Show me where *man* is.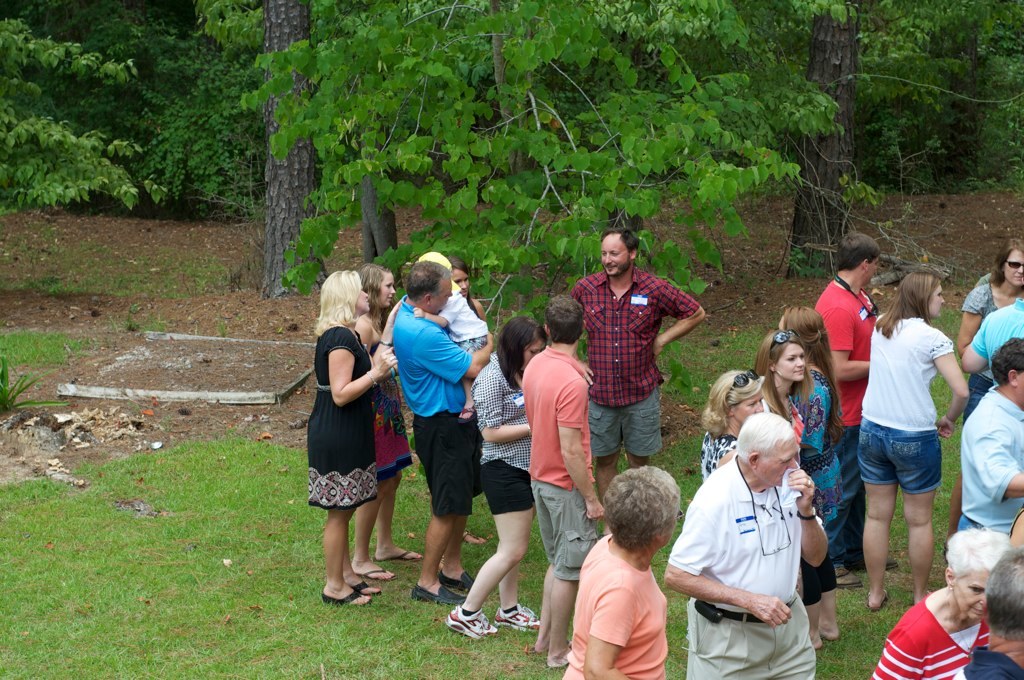
*man* is at (392,262,484,604).
